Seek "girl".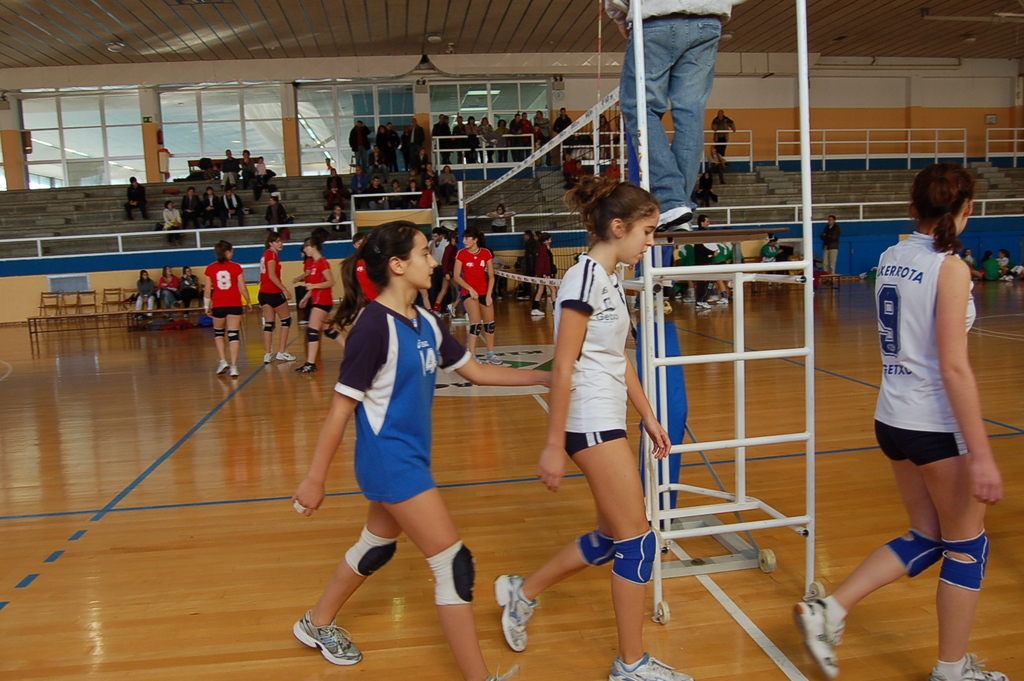
[x1=253, y1=233, x2=296, y2=364].
